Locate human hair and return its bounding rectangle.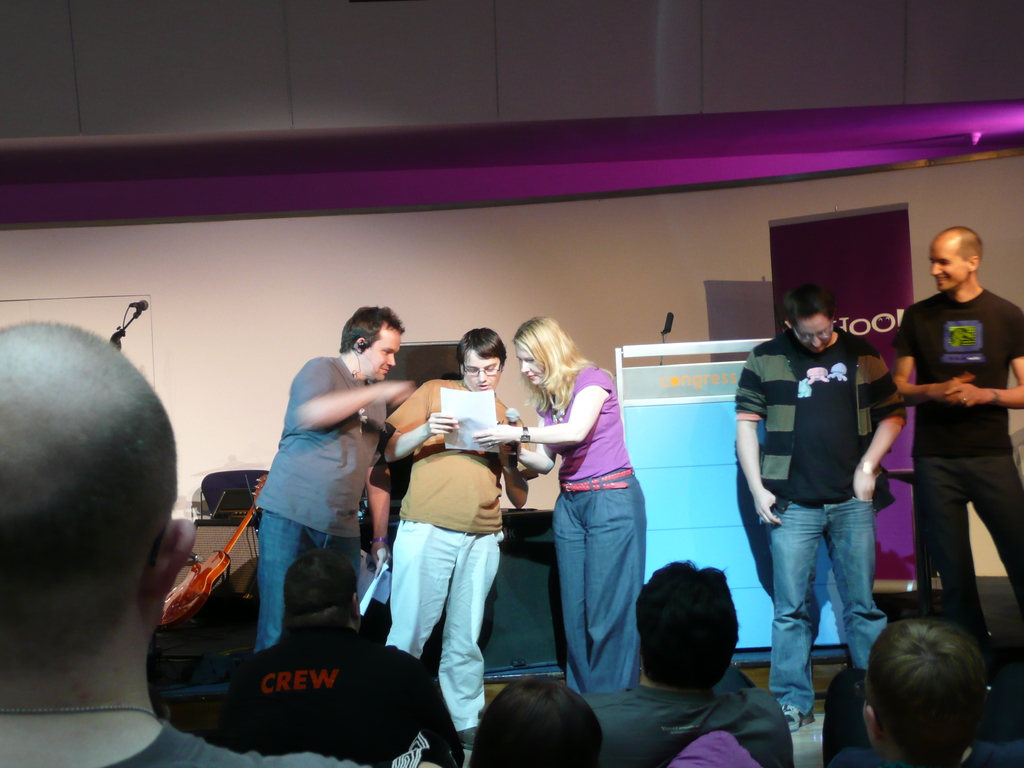
left=778, top=290, right=840, bottom=330.
